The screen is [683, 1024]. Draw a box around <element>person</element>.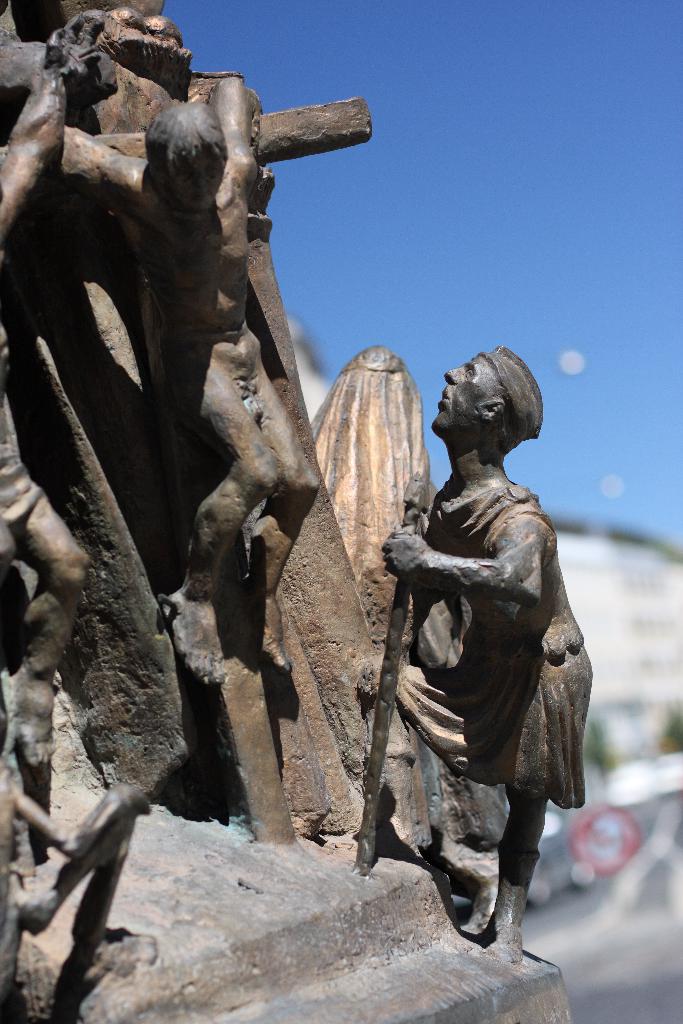
bbox(380, 344, 594, 964).
